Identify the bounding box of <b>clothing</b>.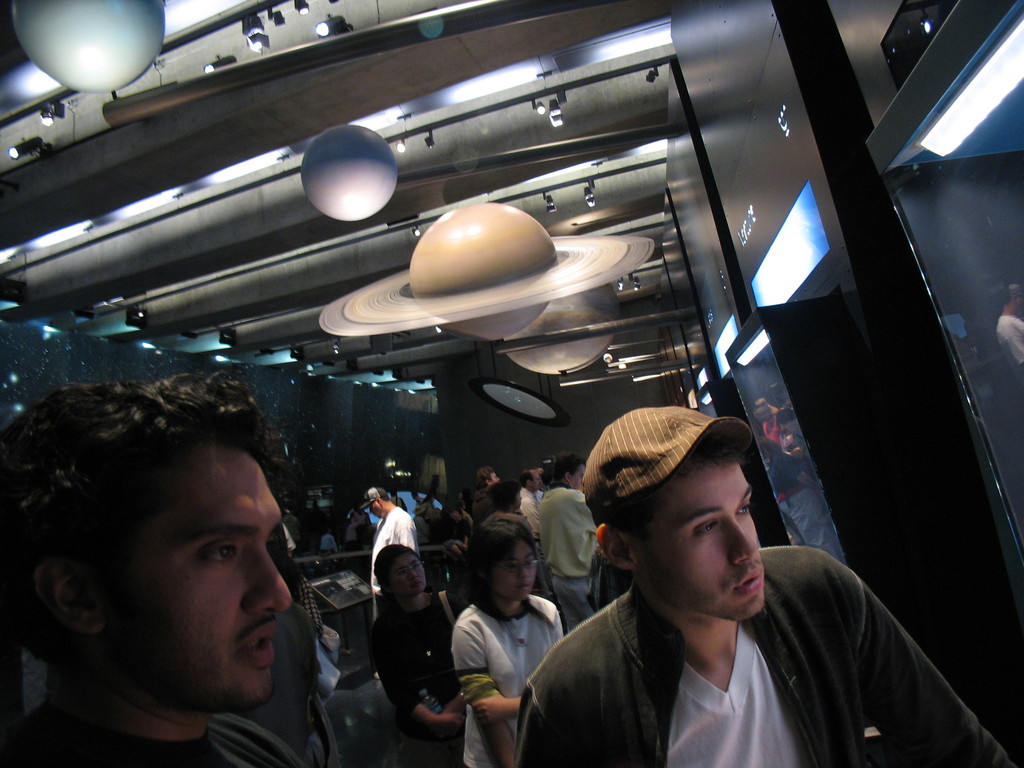
locate(559, 575, 608, 620).
